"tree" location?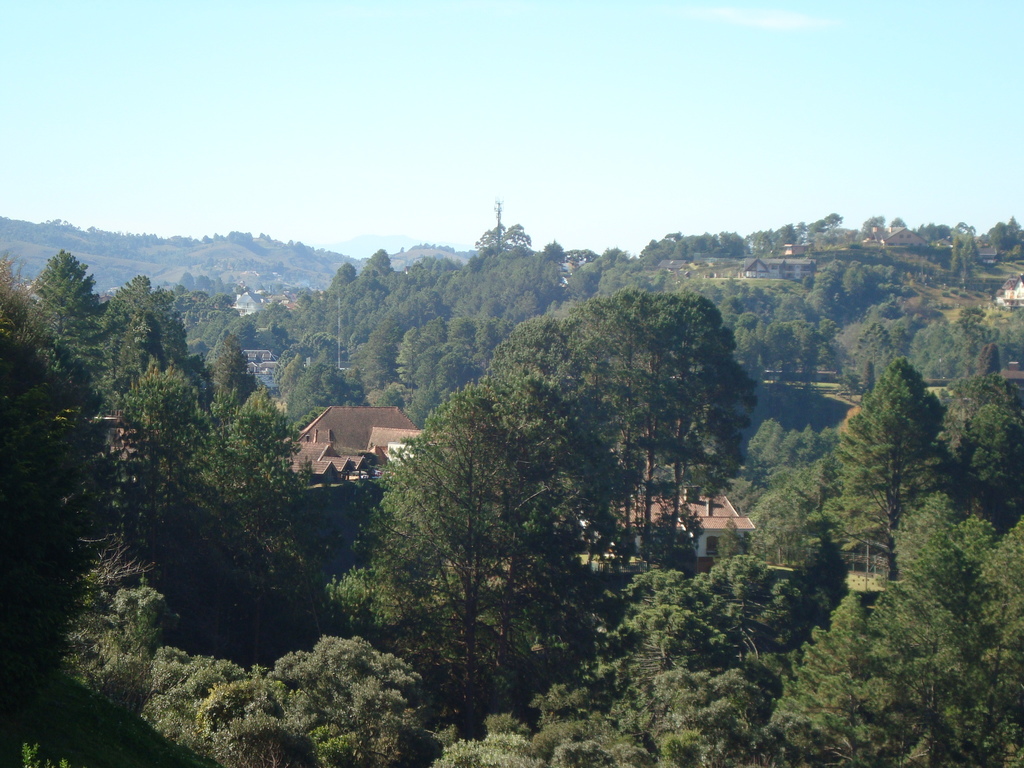
480/307/637/644
